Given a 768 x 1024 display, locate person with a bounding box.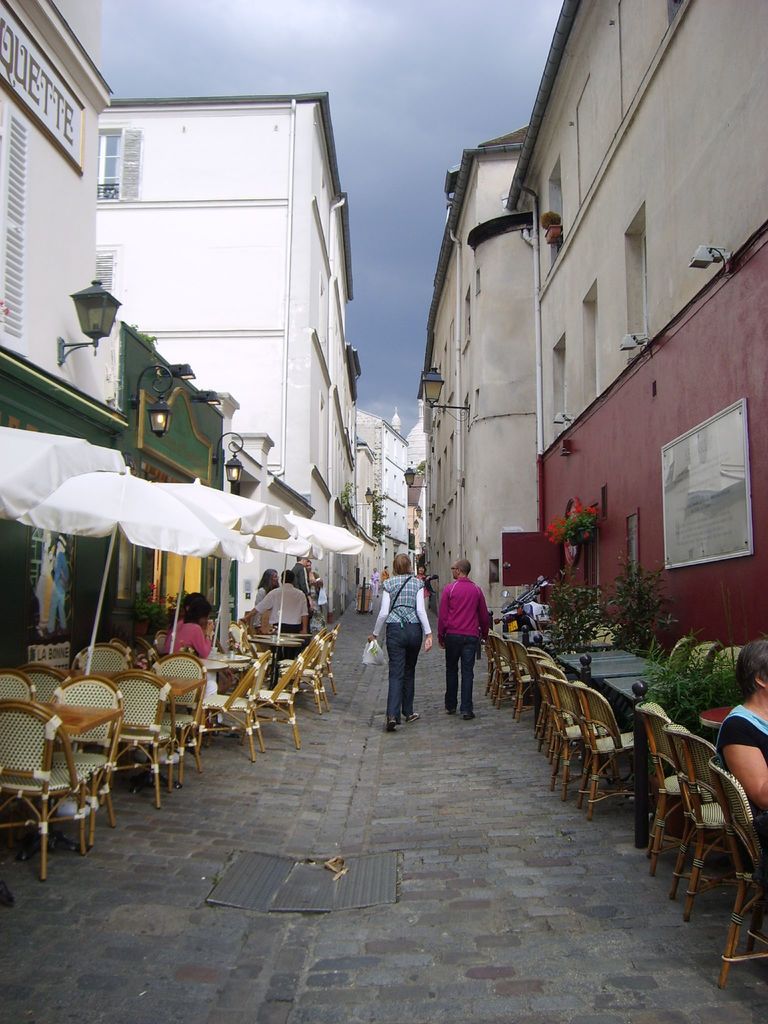
Located: box=[369, 552, 432, 732].
